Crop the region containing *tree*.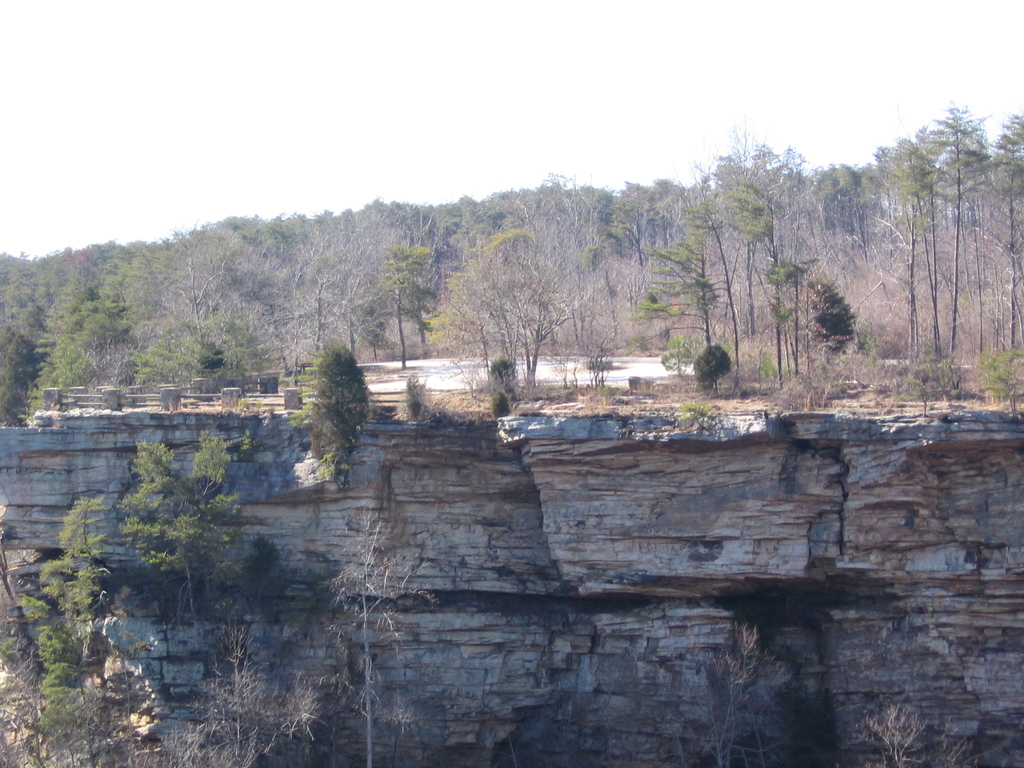
Crop region: l=18, t=474, r=146, b=767.
